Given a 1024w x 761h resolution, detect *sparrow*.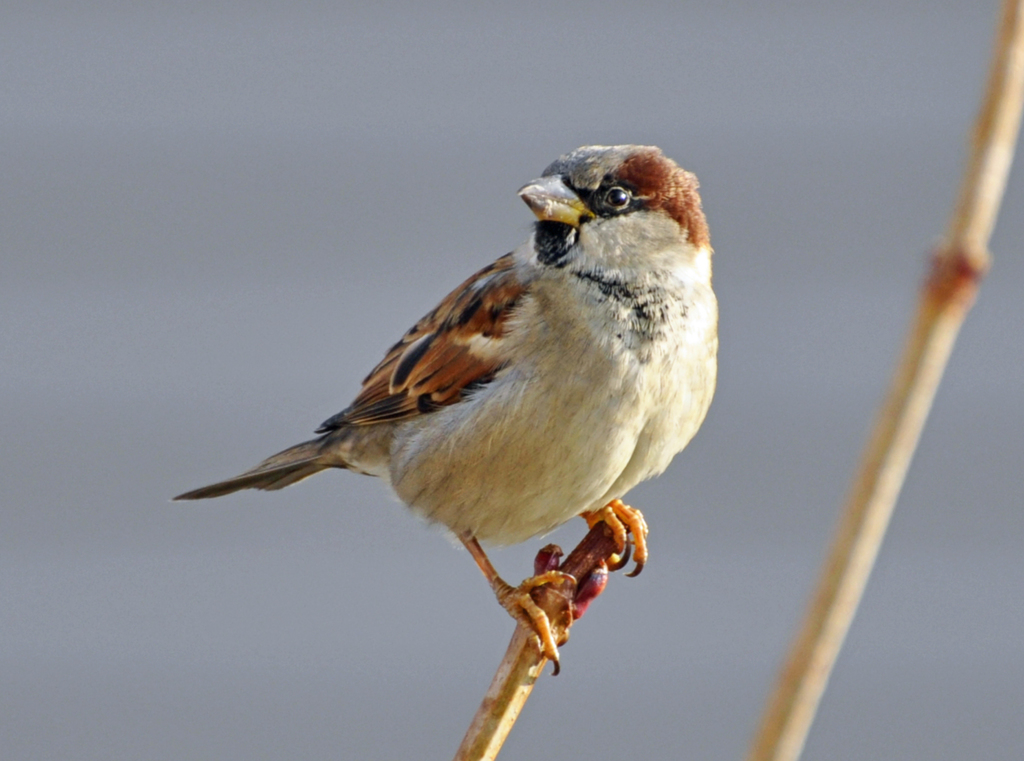
<box>173,144,719,675</box>.
